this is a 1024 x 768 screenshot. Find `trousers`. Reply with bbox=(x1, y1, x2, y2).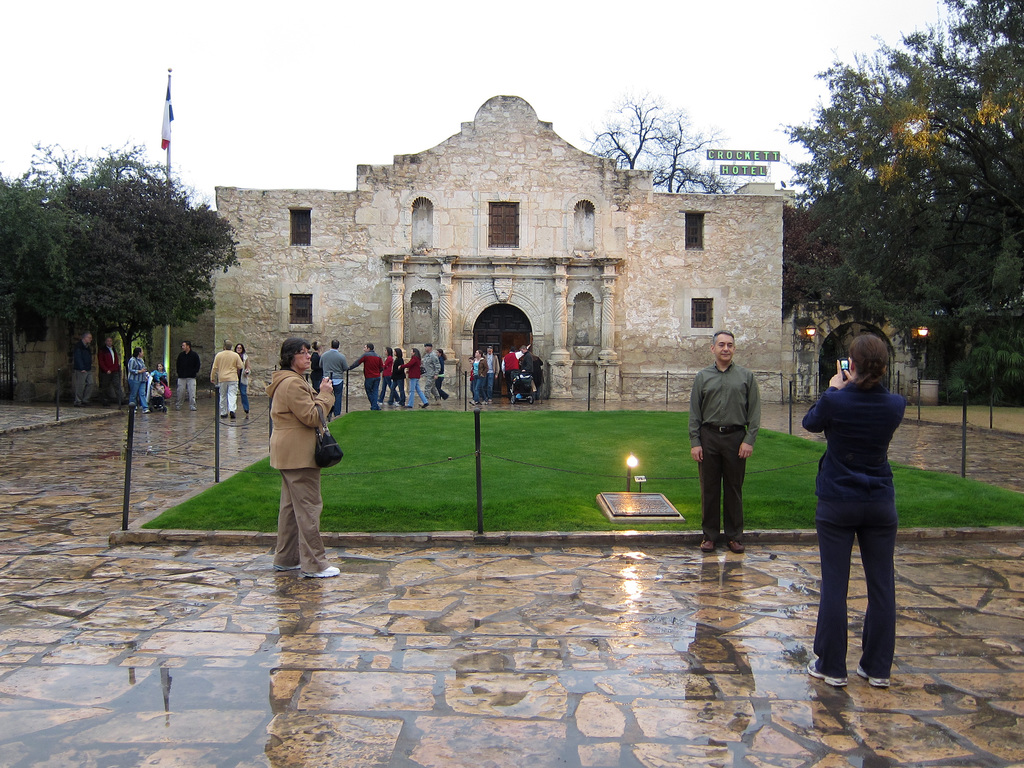
bbox=(273, 469, 330, 576).
